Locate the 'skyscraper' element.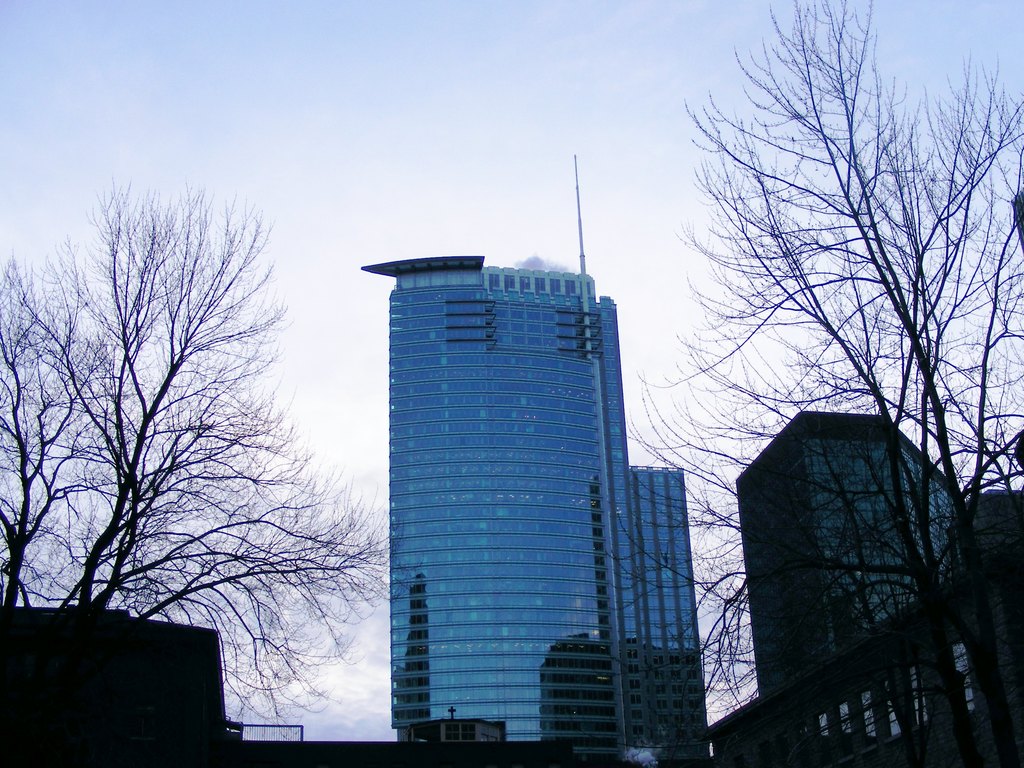
Element bbox: {"x1": 724, "y1": 399, "x2": 1006, "y2": 721}.
